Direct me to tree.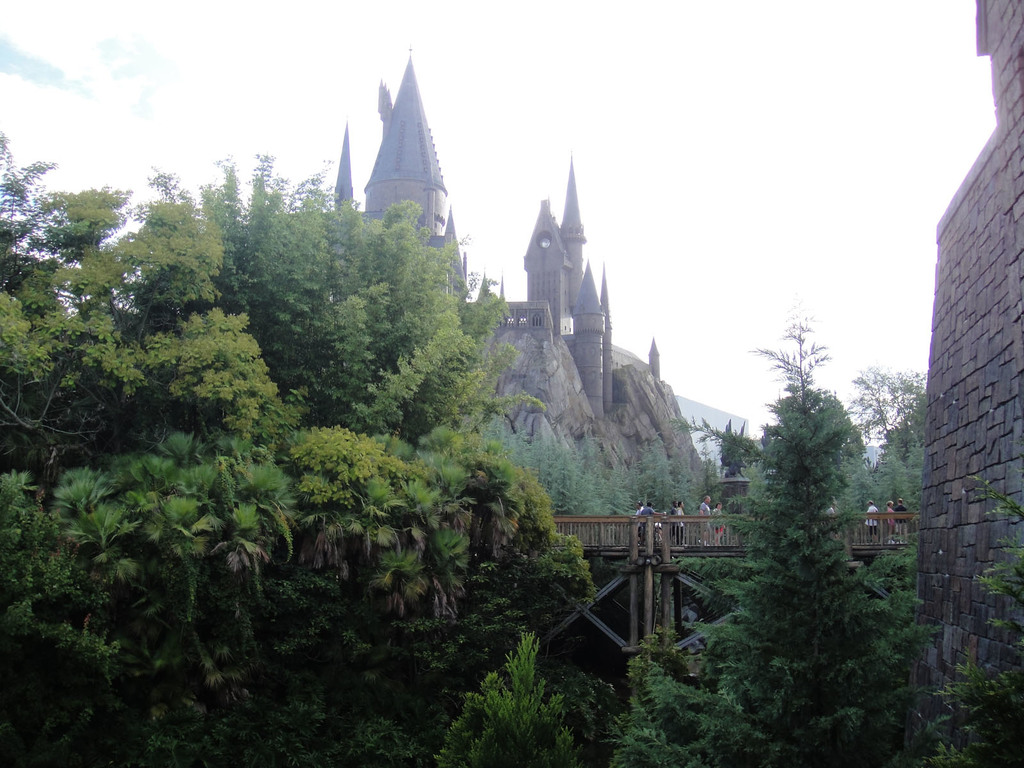
Direction: Rect(687, 248, 882, 740).
